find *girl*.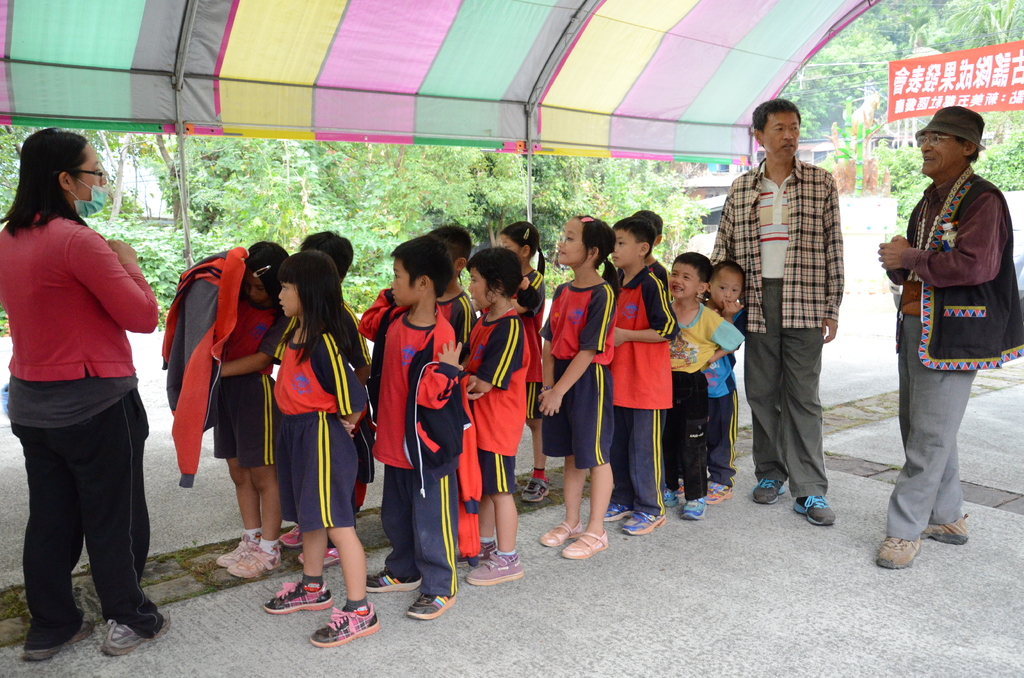
[x1=460, y1=243, x2=533, y2=587].
